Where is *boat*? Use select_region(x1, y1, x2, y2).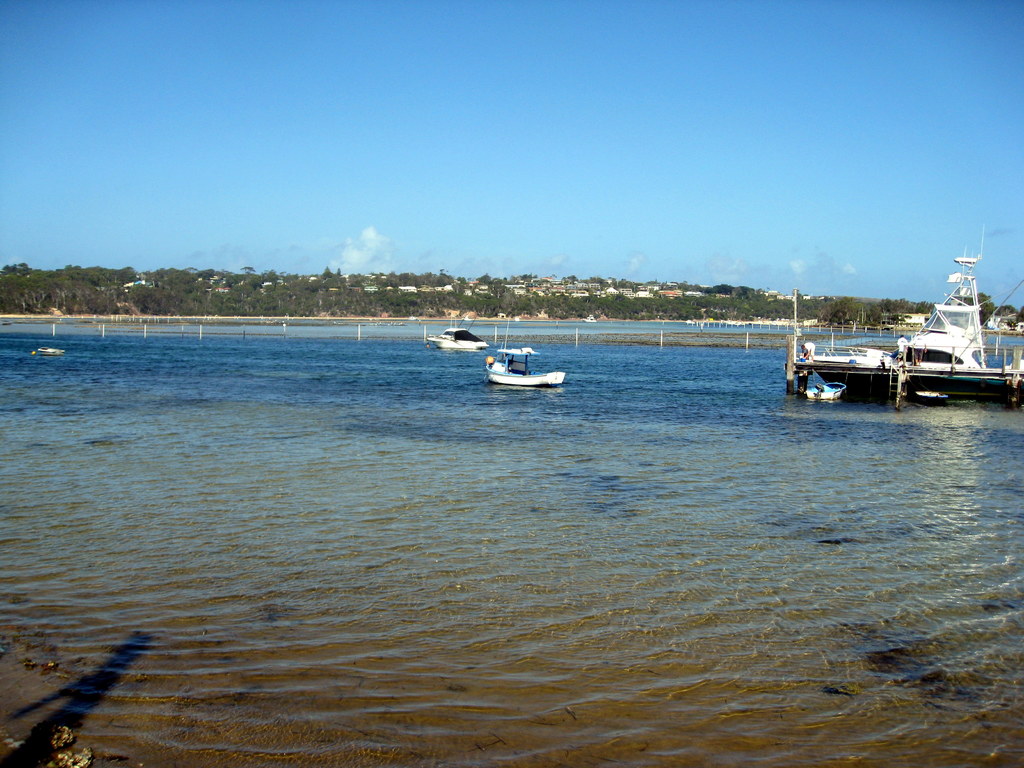
select_region(428, 325, 493, 356).
